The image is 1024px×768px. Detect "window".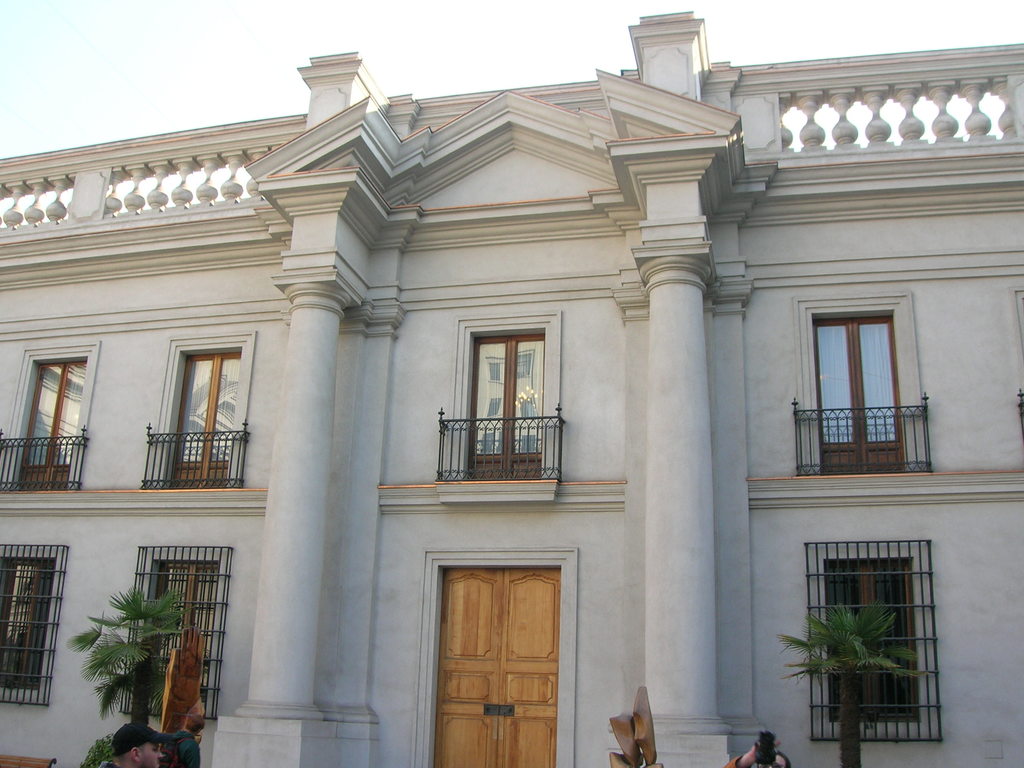
Detection: x1=443, y1=296, x2=556, y2=507.
